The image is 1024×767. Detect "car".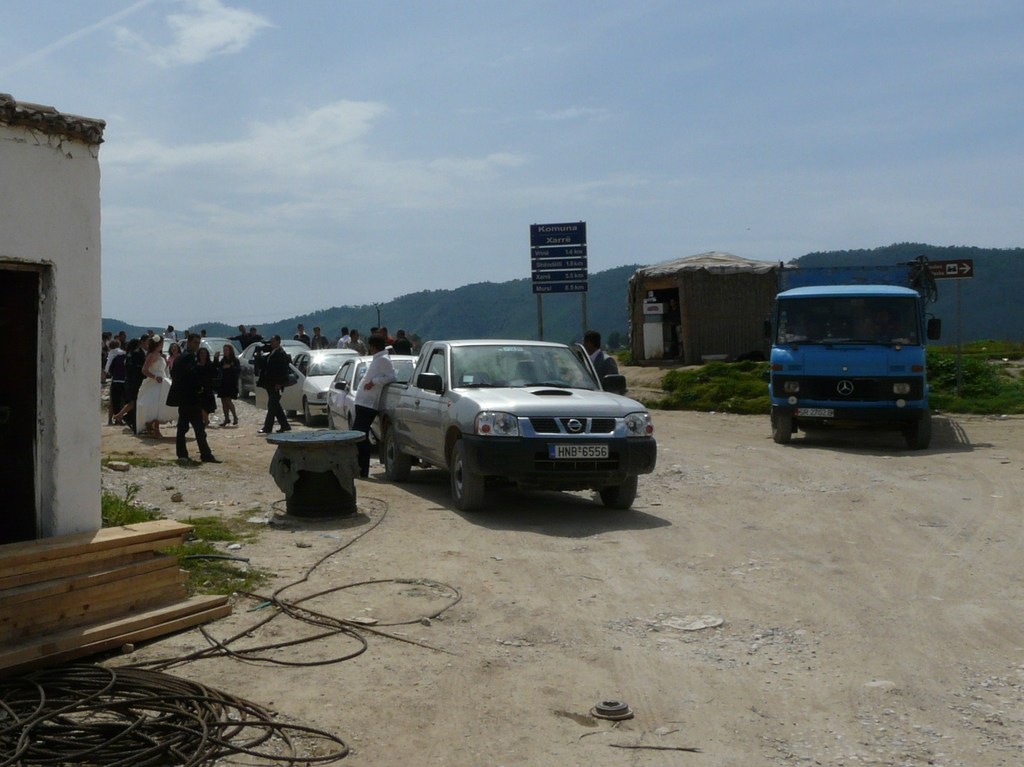
Detection: select_region(147, 337, 177, 356).
